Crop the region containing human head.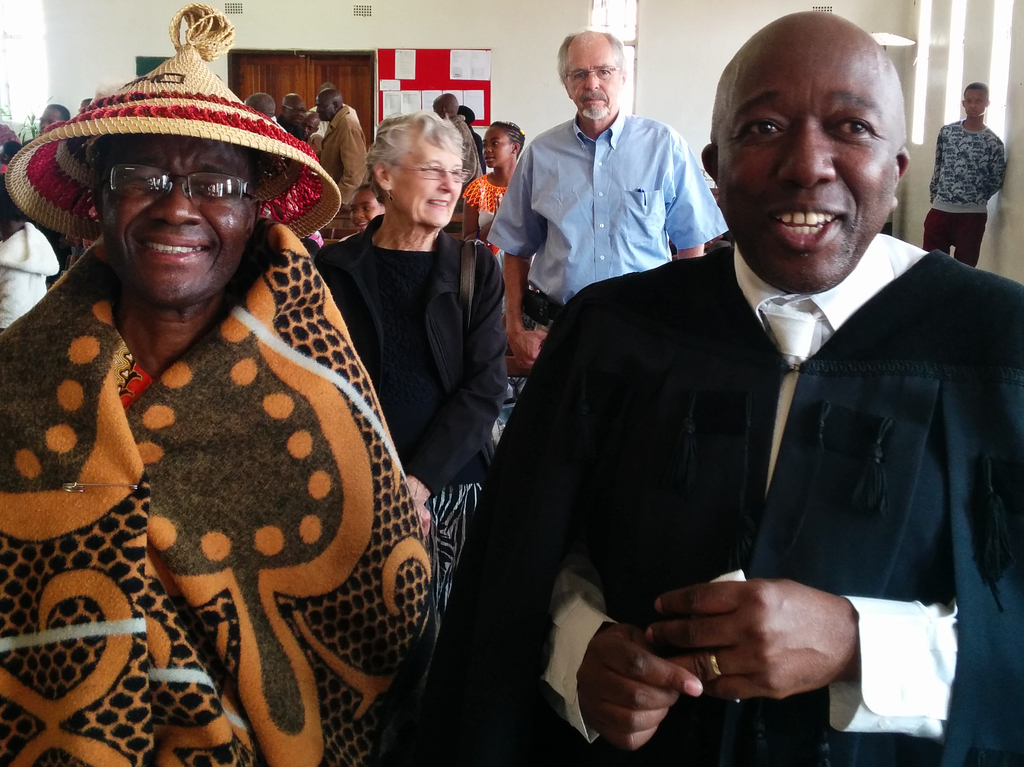
Crop region: x1=964, y1=79, x2=989, y2=115.
